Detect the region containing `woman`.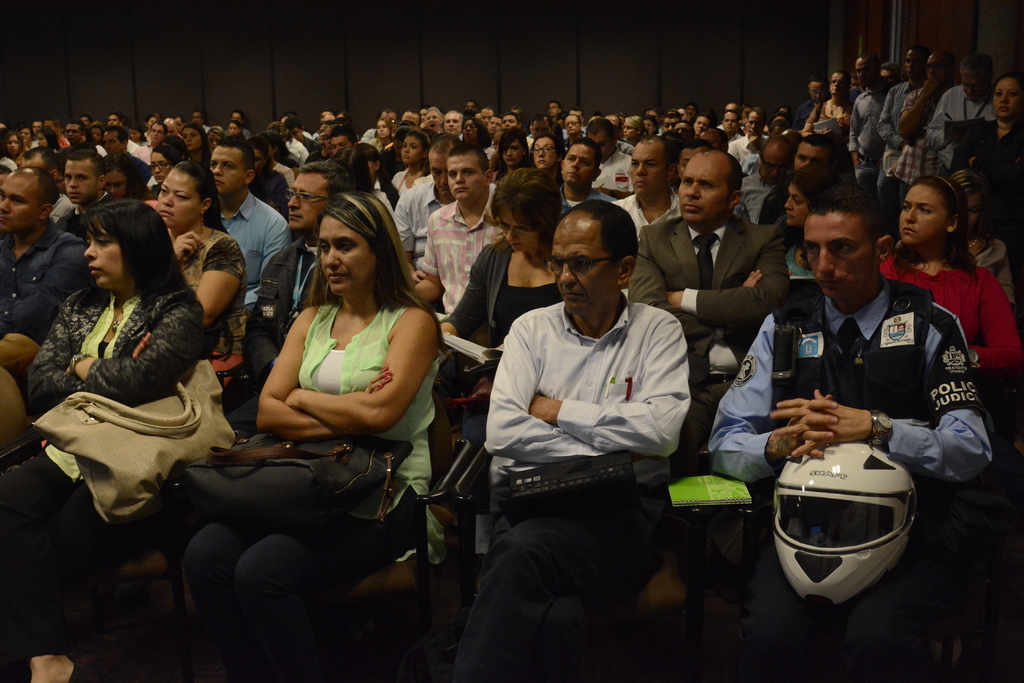
[x1=779, y1=165, x2=838, y2=275].
